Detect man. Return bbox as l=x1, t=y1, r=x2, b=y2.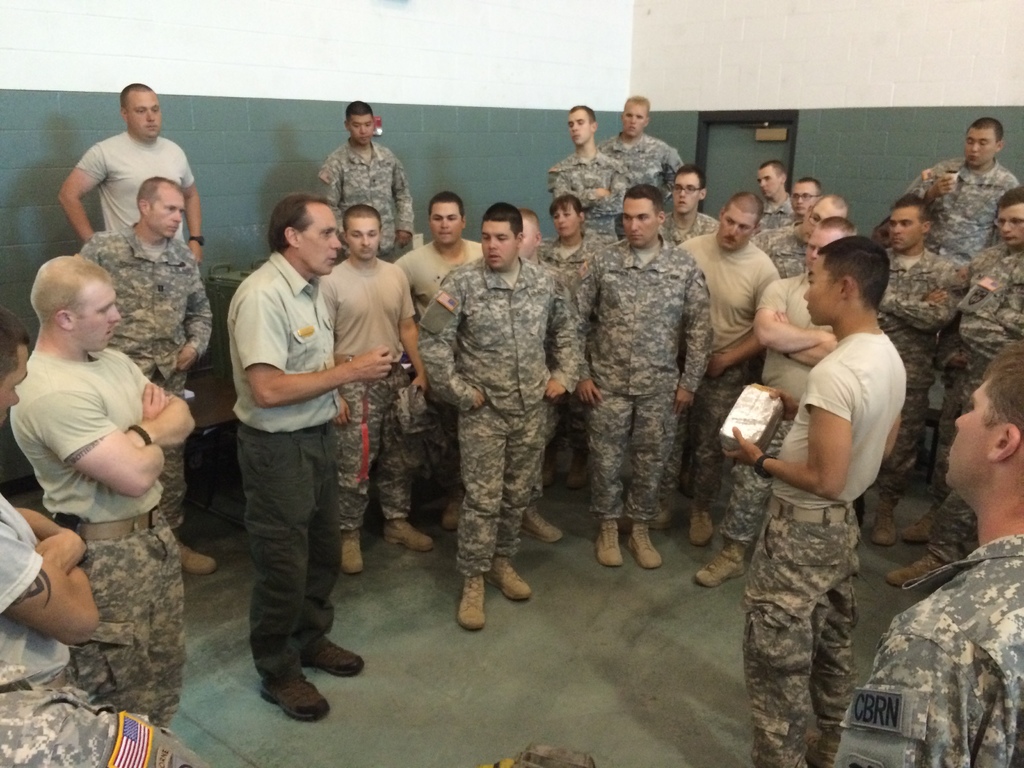
l=77, t=171, r=222, b=577.
